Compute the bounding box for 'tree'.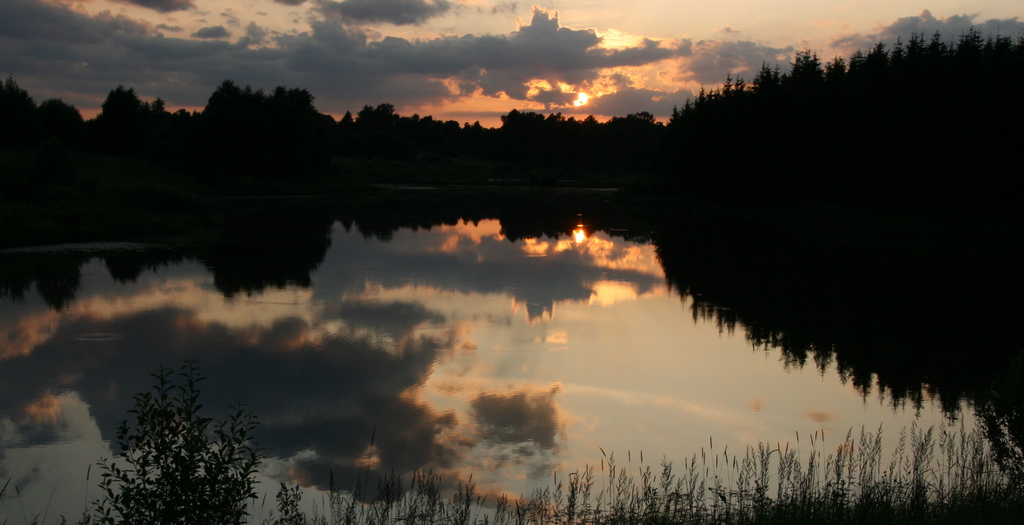
region(427, 119, 484, 168).
